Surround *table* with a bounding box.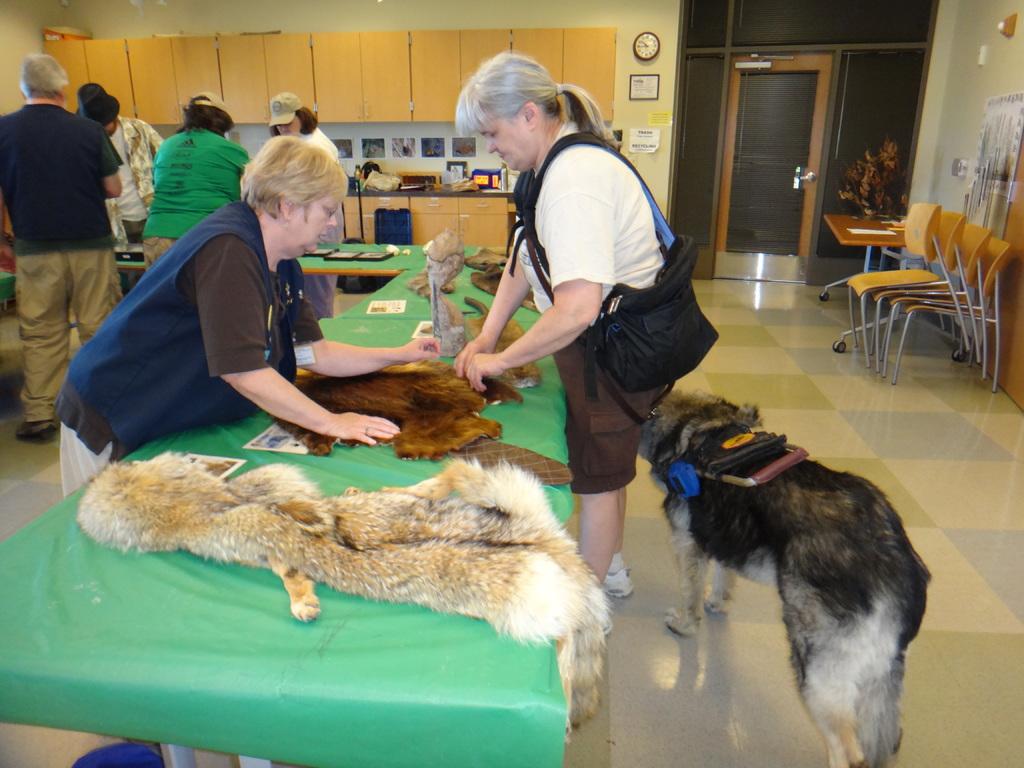
left=817, top=214, right=968, bottom=362.
